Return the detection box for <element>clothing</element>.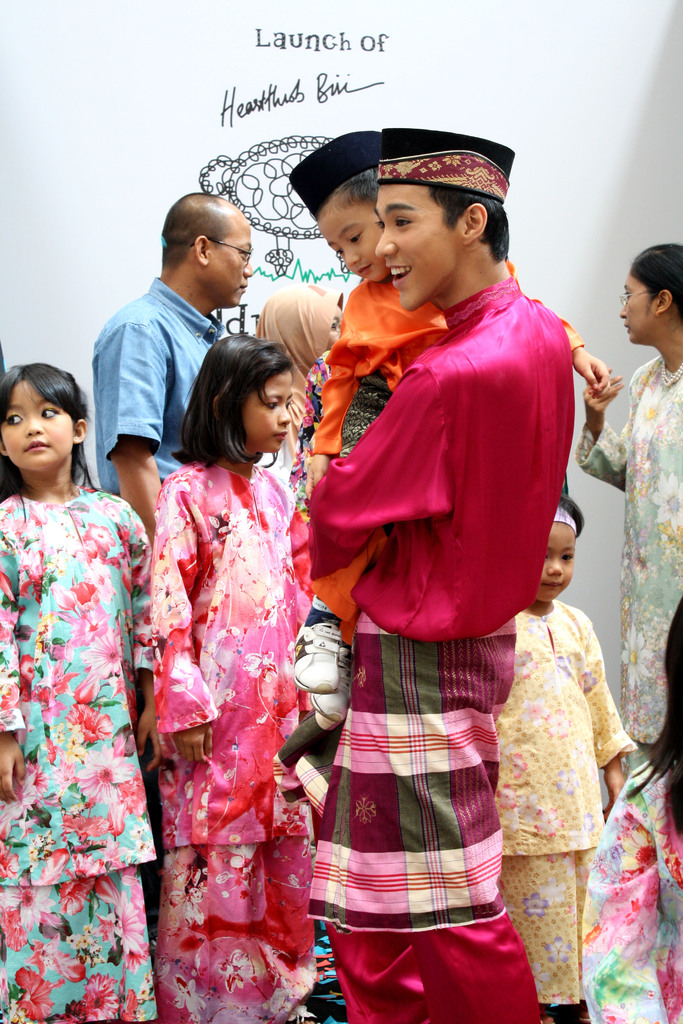
select_region(352, 608, 554, 1021).
